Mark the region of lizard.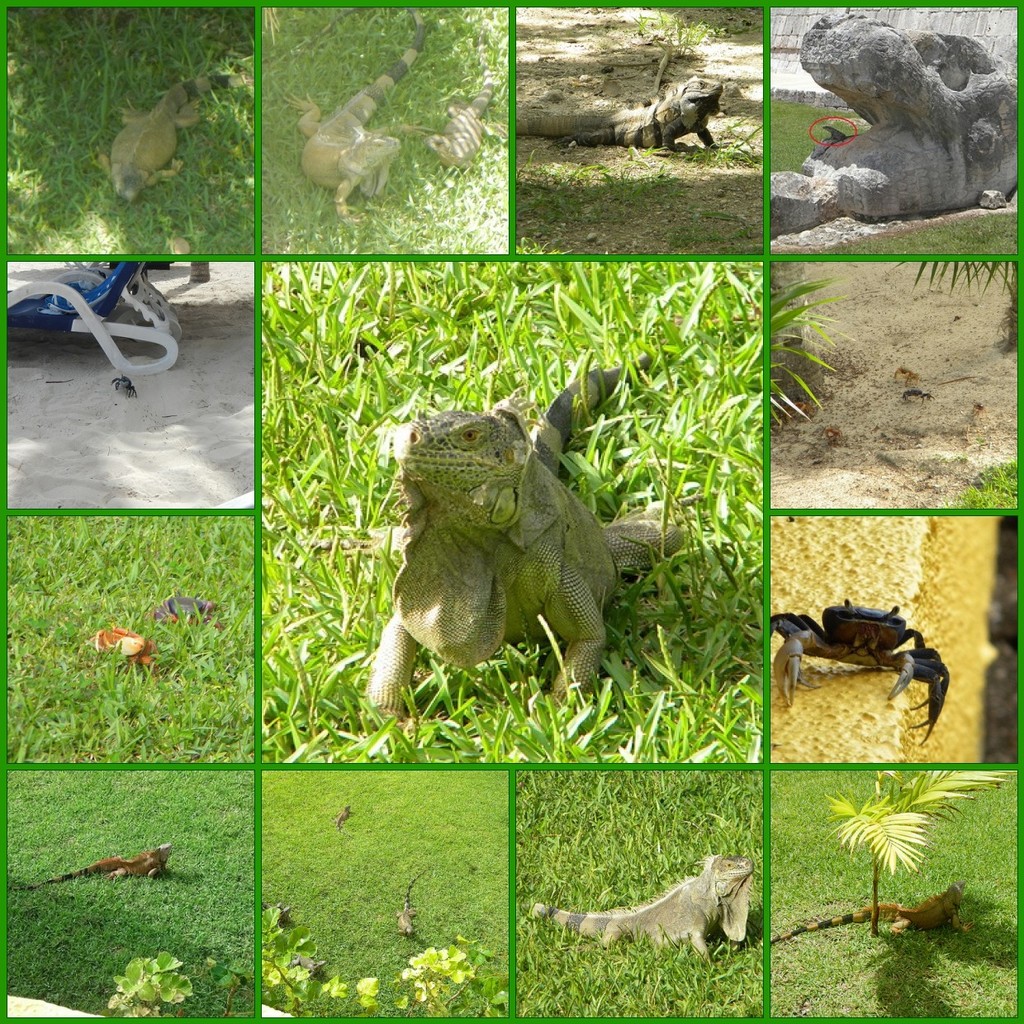
Region: locate(37, 838, 178, 880).
